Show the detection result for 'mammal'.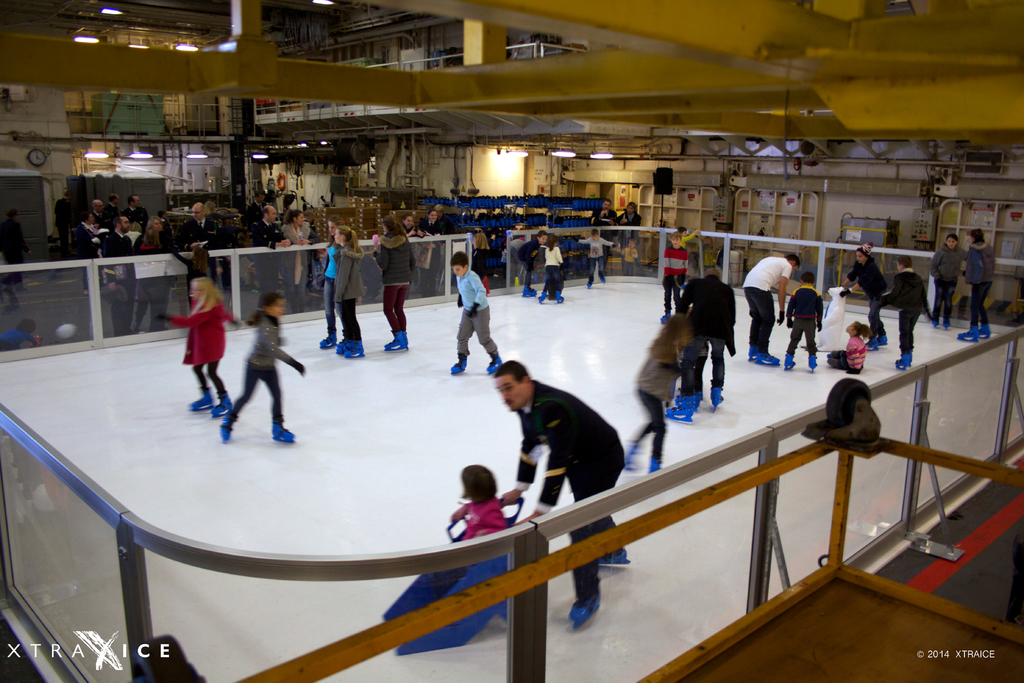
bbox=(220, 293, 310, 440).
